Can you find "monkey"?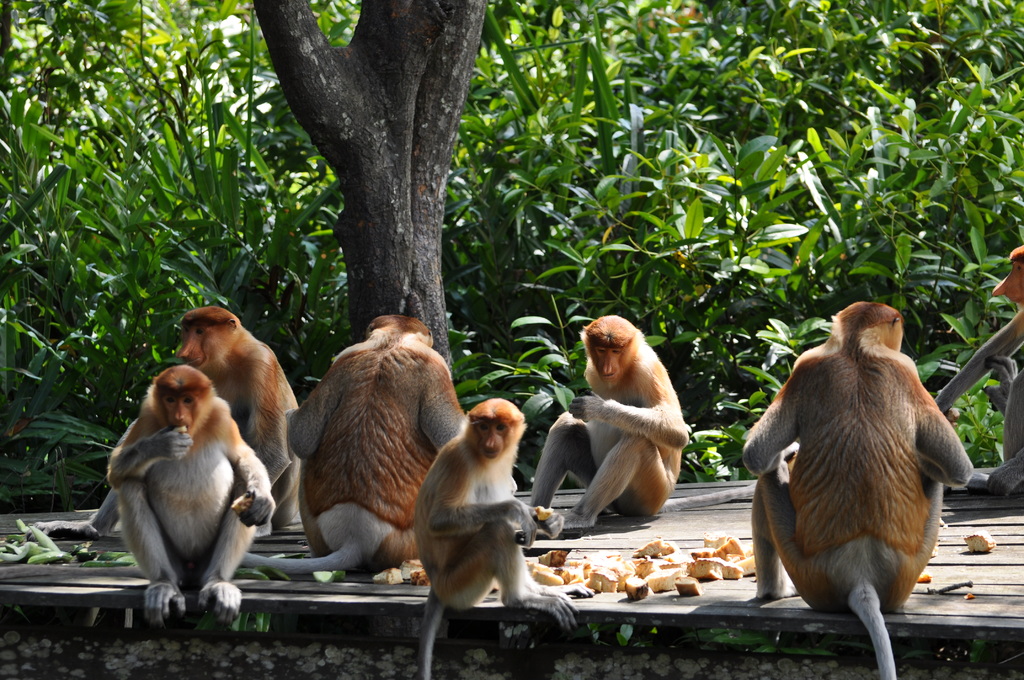
Yes, bounding box: [left=106, top=365, right=284, bottom=625].
